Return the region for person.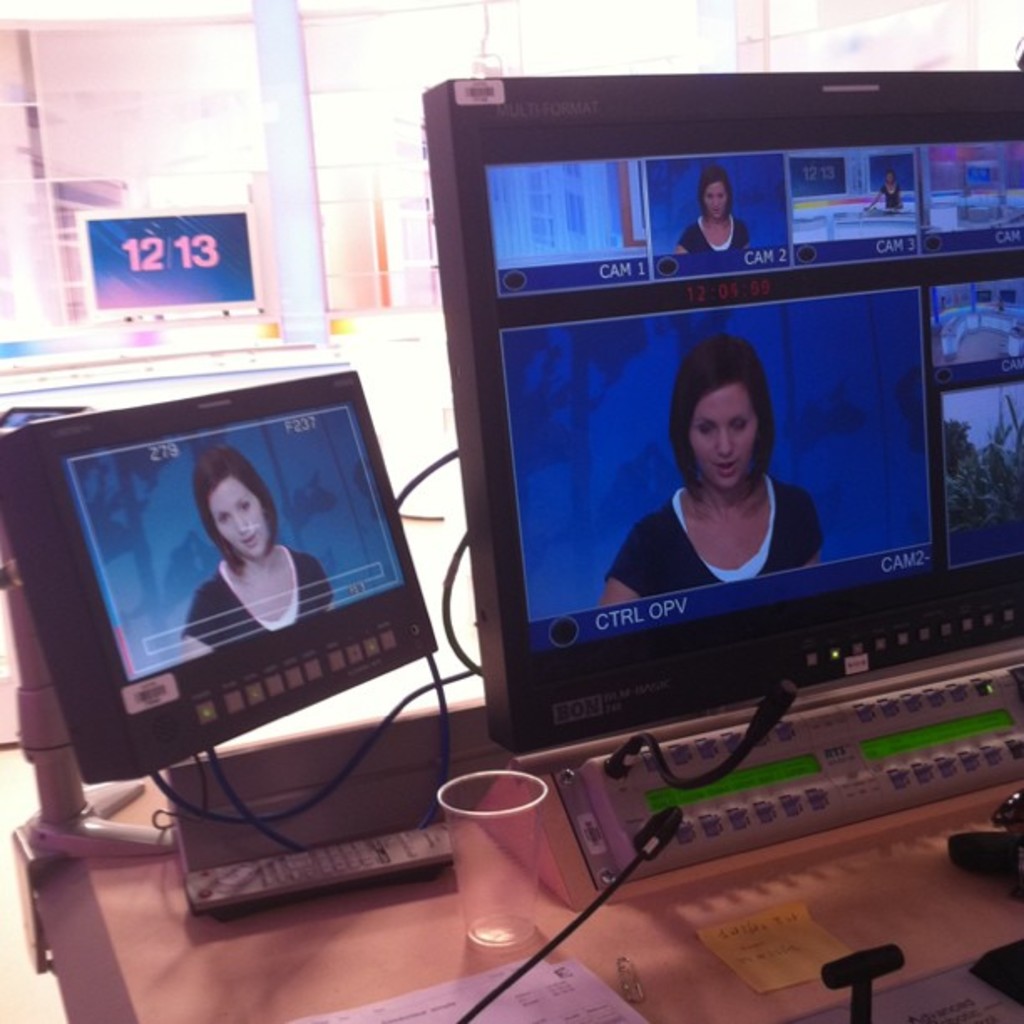
bbox=(668, 166, 750, 259).
